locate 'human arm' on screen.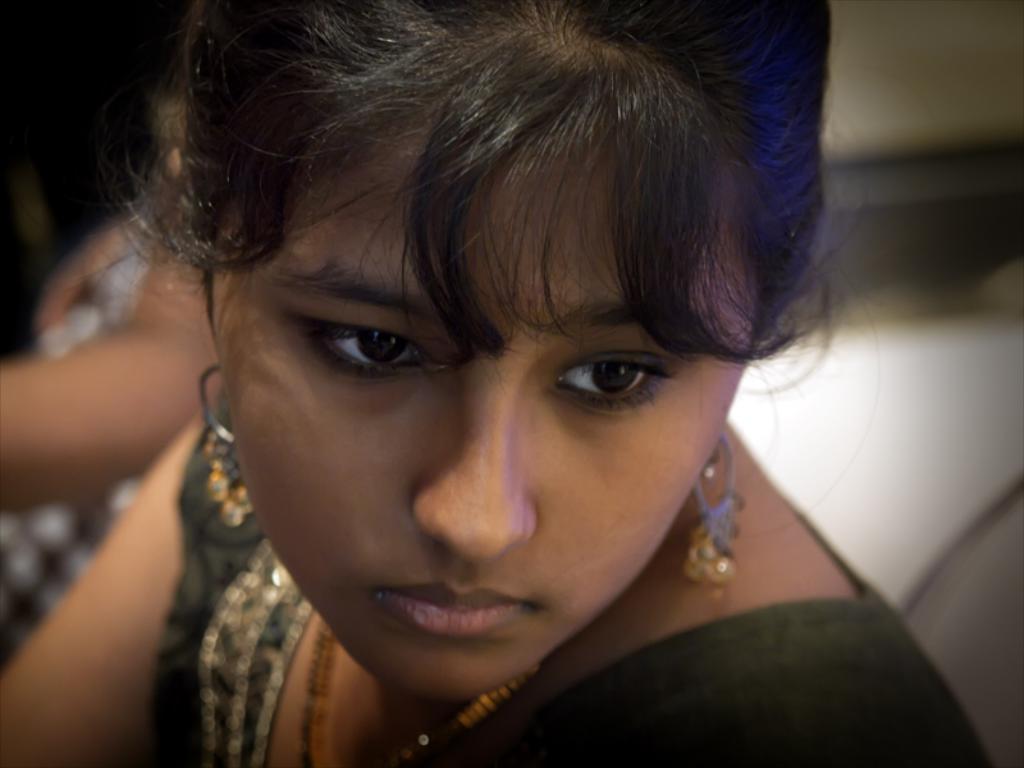
On screen at detection(0, 255, 225, 511).
